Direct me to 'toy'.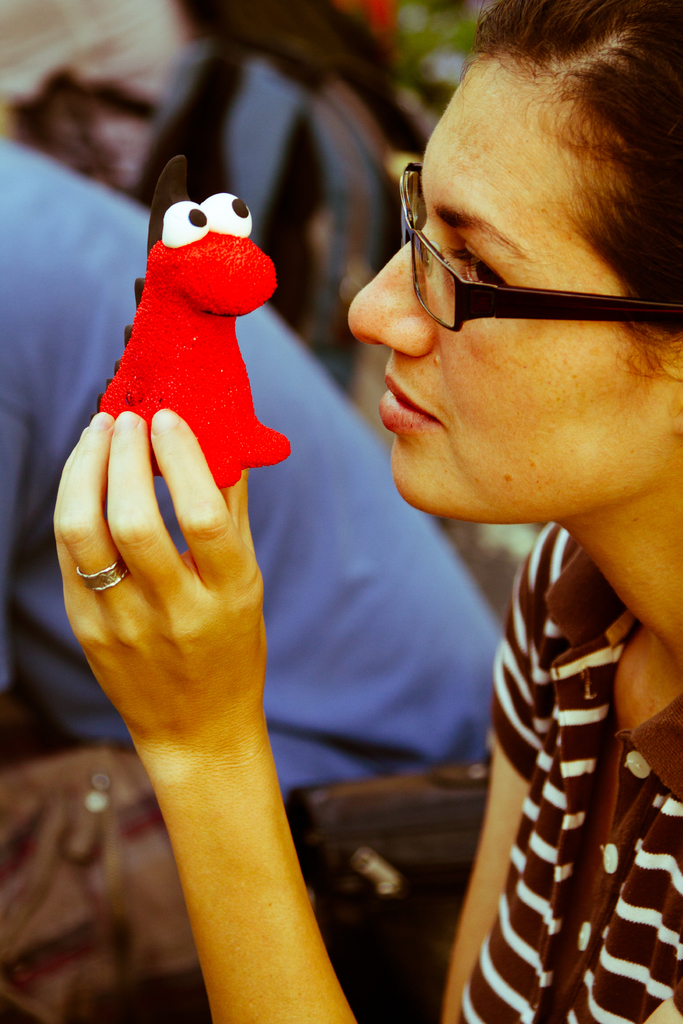
Direction: bbox(92, 164, 298, 495).
